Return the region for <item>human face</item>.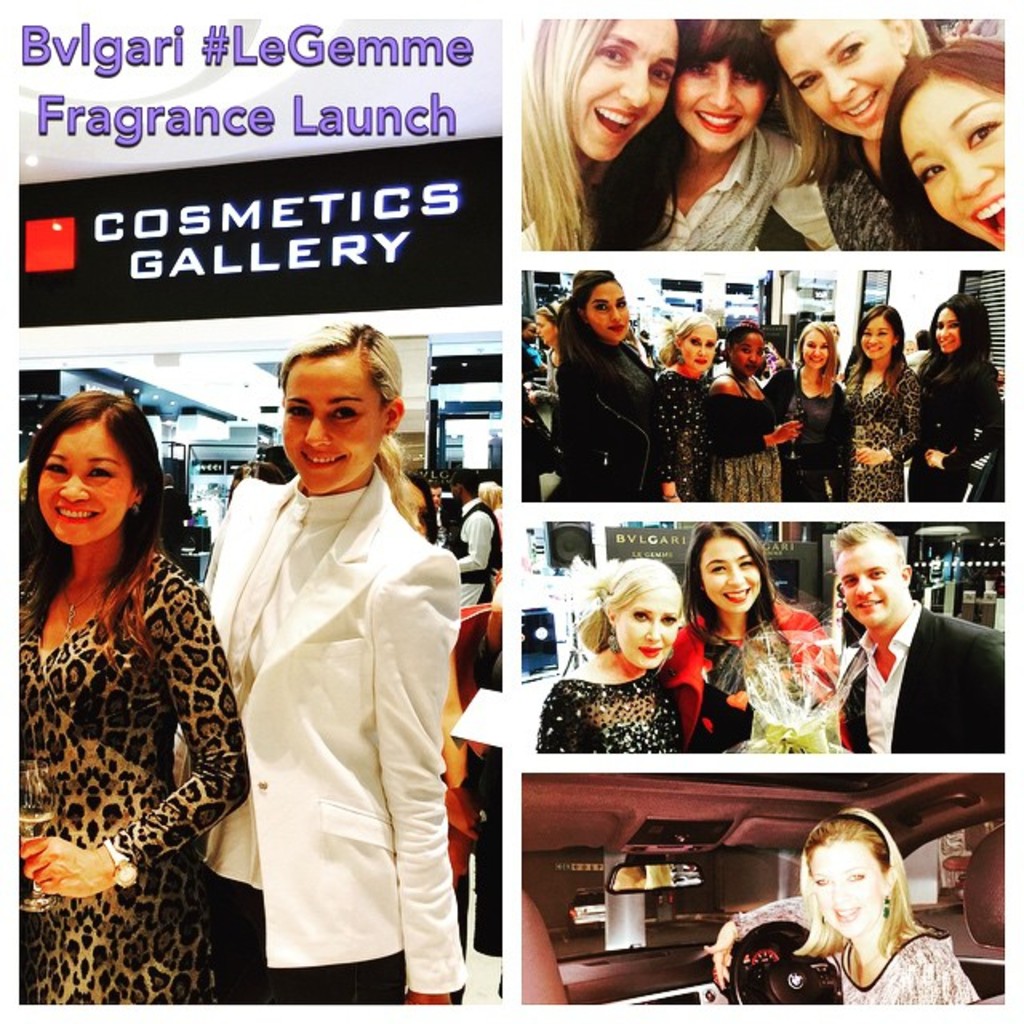
left=616, top=584, right=678, bottom=667.
